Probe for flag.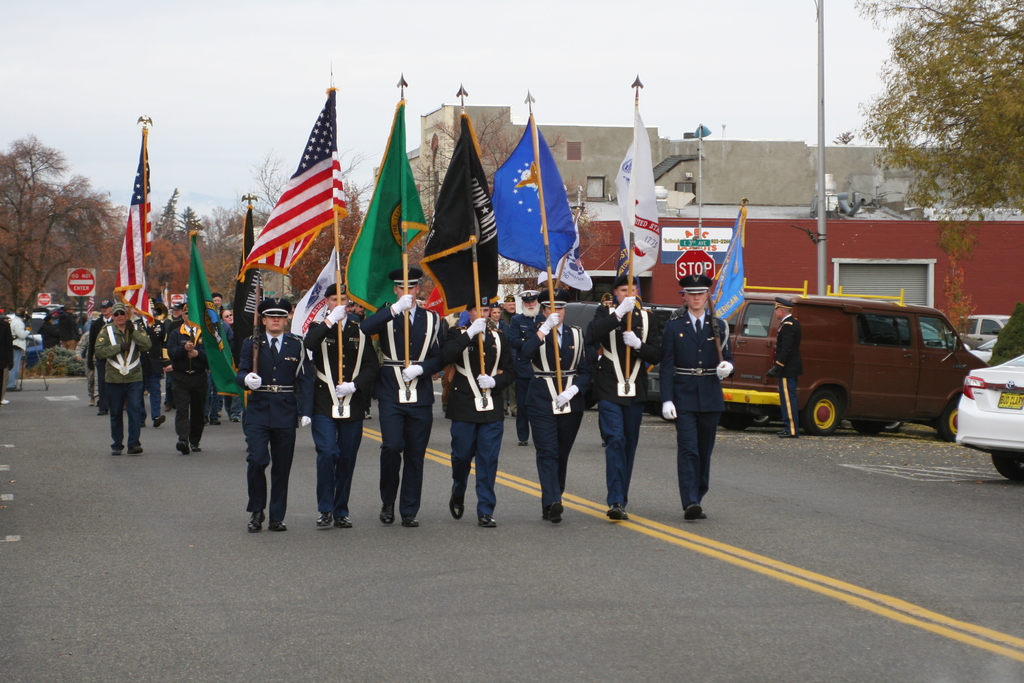
Probe result: bbox(336, 97, 428, 313).
